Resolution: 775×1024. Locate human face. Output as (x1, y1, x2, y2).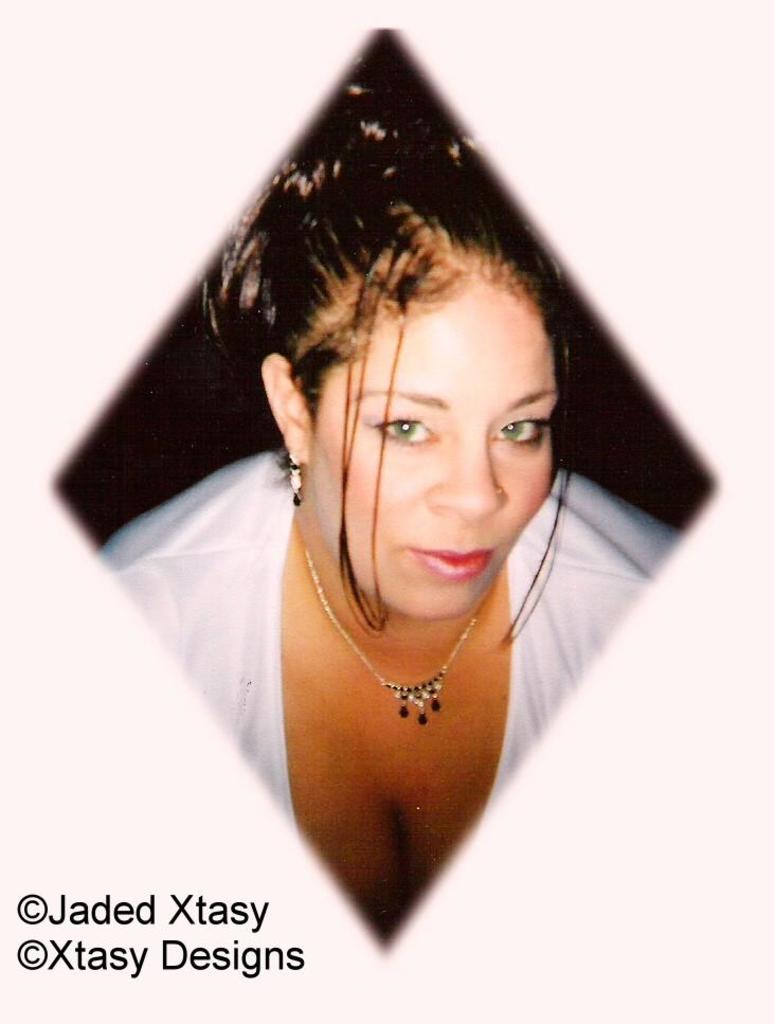
(310, 256, 571, 610).
